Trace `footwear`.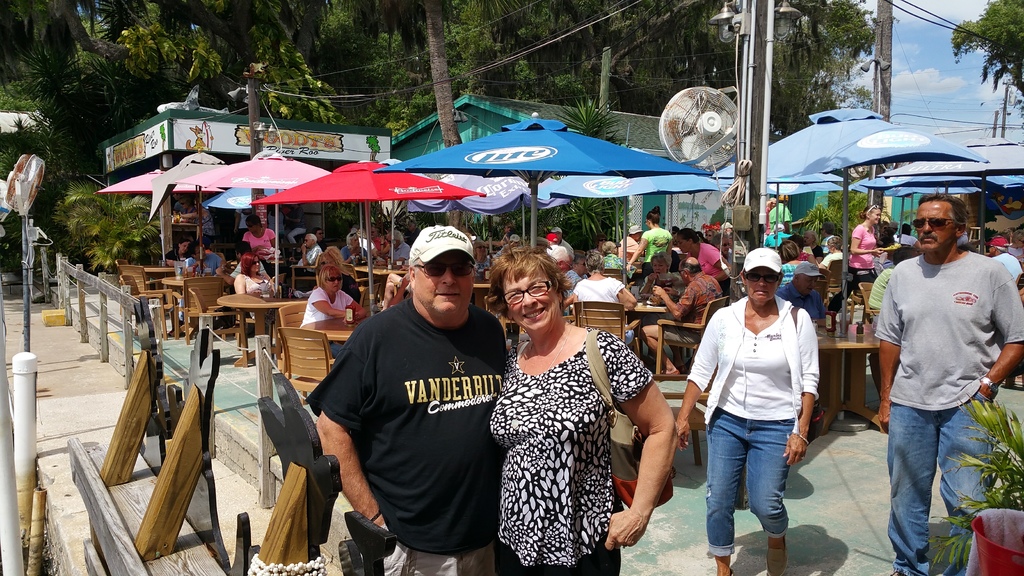
Traced to 764, 538, 789, 575.
